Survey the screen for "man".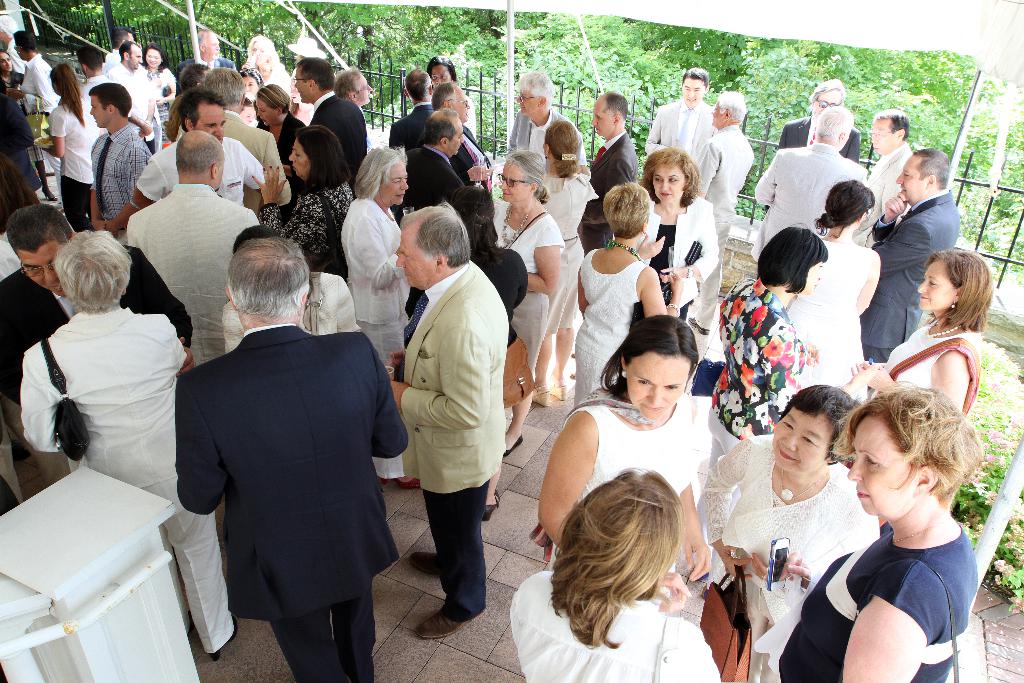
Survey found: [774, 78, 860, 164].
